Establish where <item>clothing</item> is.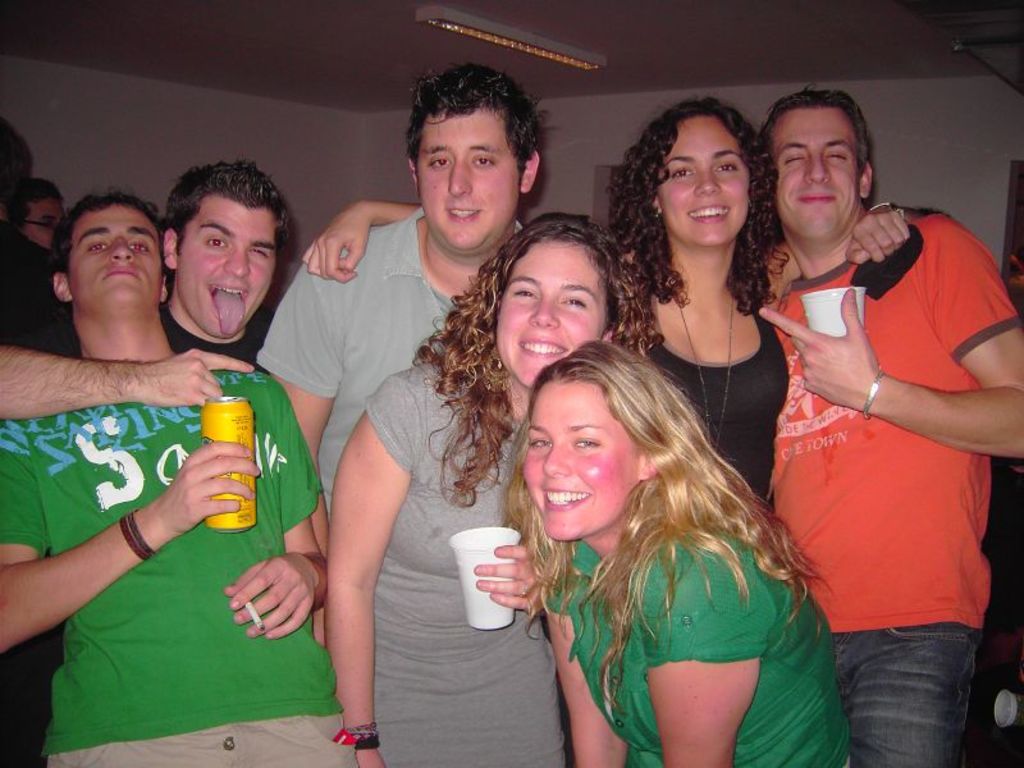
Established at x1=32, y1=319, x2=305, y2=731.
